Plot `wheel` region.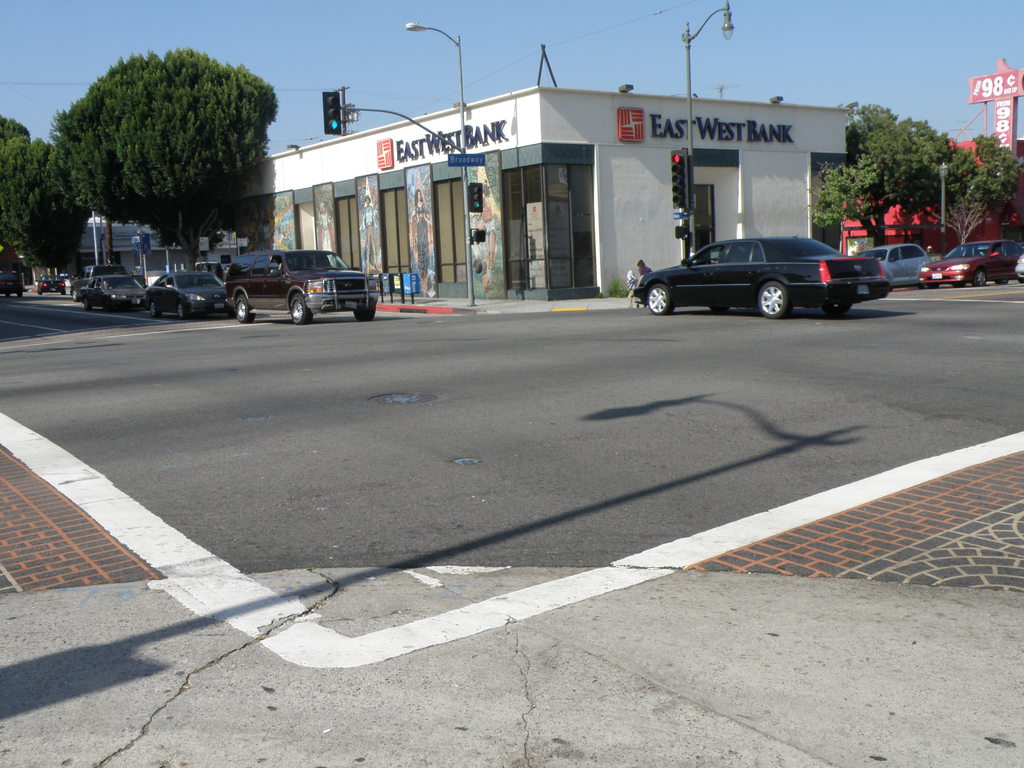
Plotted at rect(643, 275, 669, 312).
